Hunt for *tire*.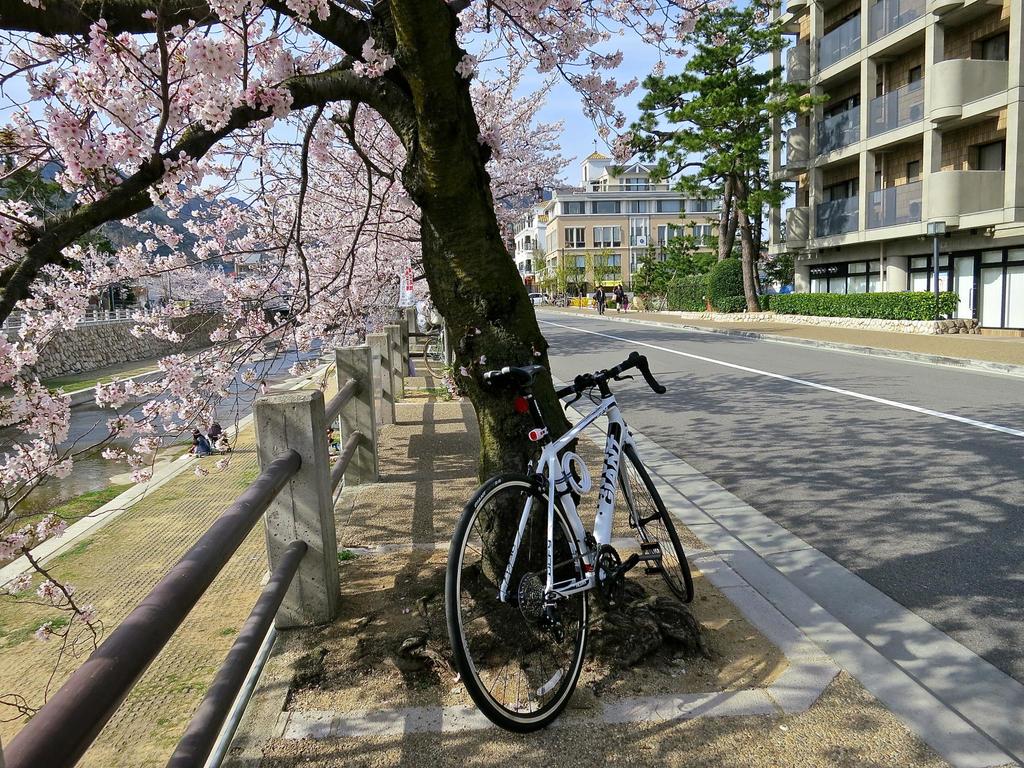
Hunted down at <bbox>620, 442, 700, 604</bbox>.
